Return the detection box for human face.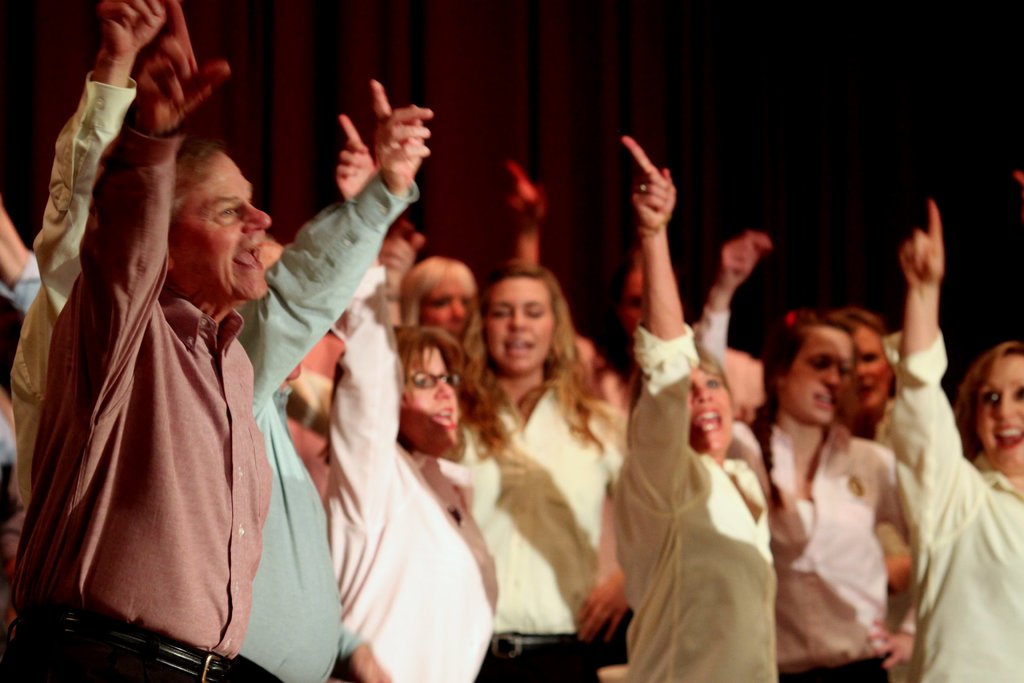
[415,268,474,336].
